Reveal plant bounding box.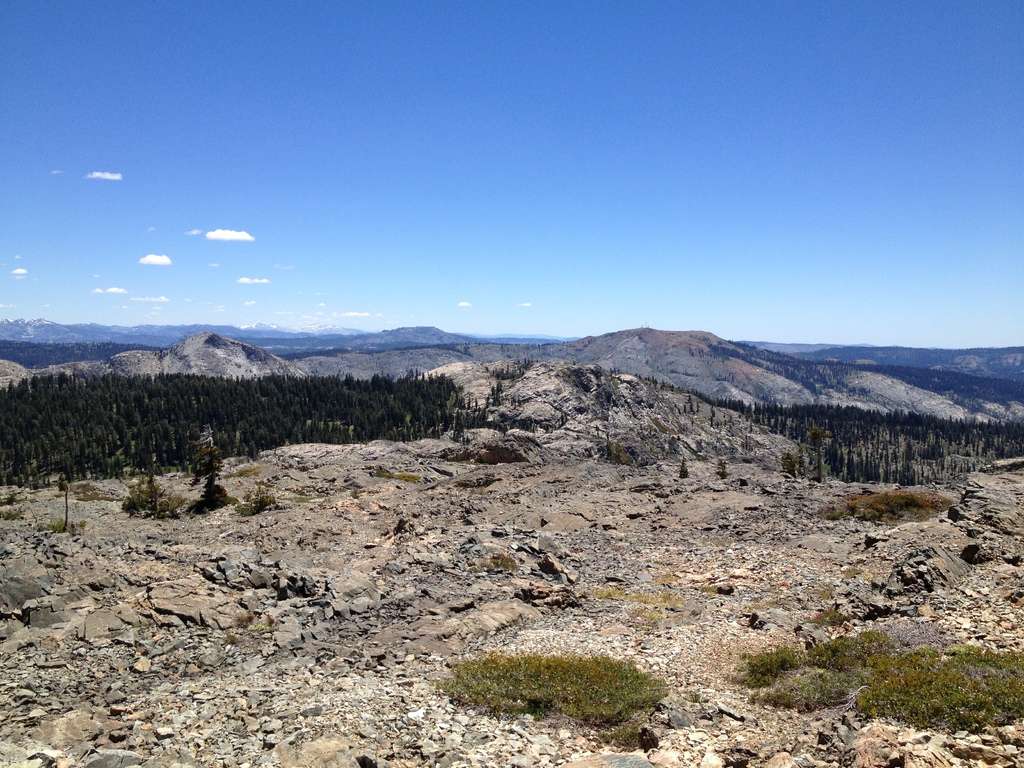
Revealed: 698 584 723 596.
